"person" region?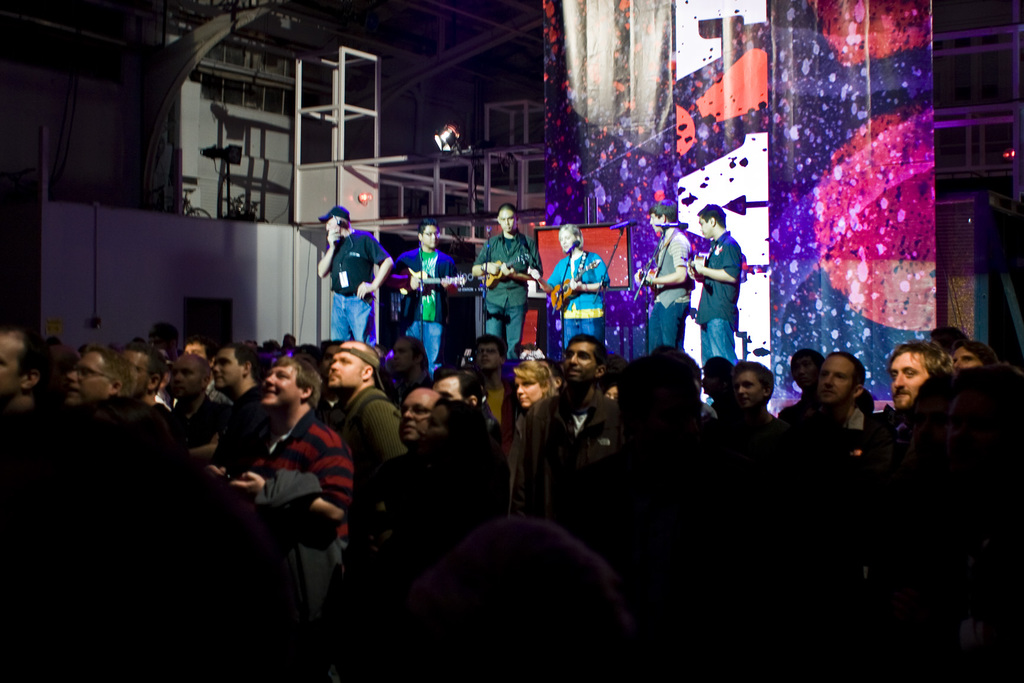
528,219,609,347
